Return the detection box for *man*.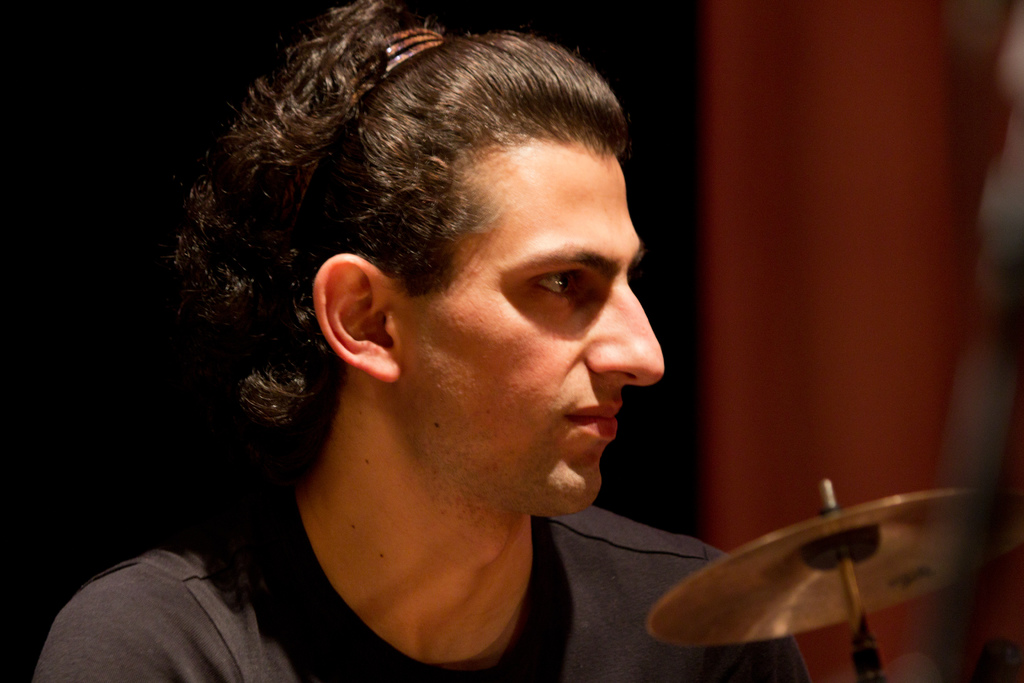
<region>24, 0, 811, 682</region>.
